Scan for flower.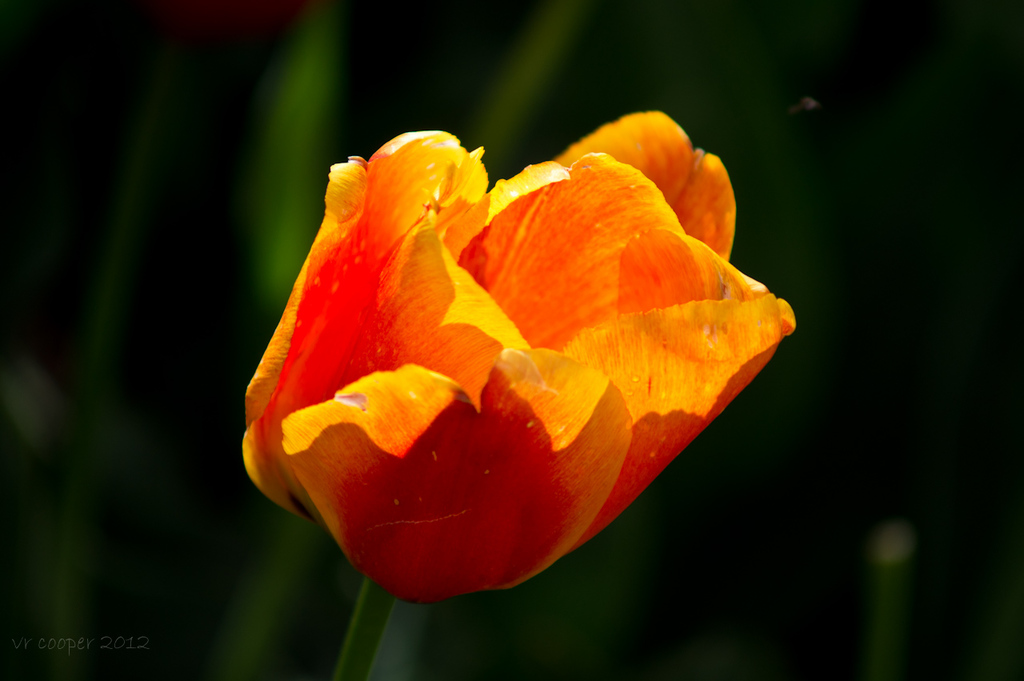
Scan result: [257, 130, 754, 589].
